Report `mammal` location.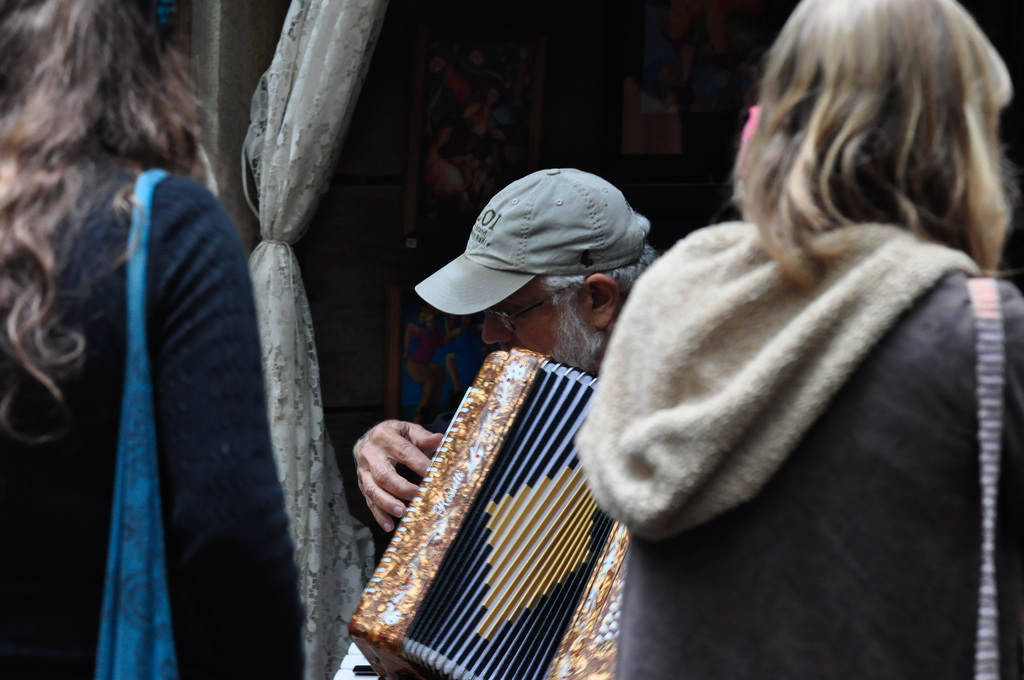
Report: 351:163:661:679.
